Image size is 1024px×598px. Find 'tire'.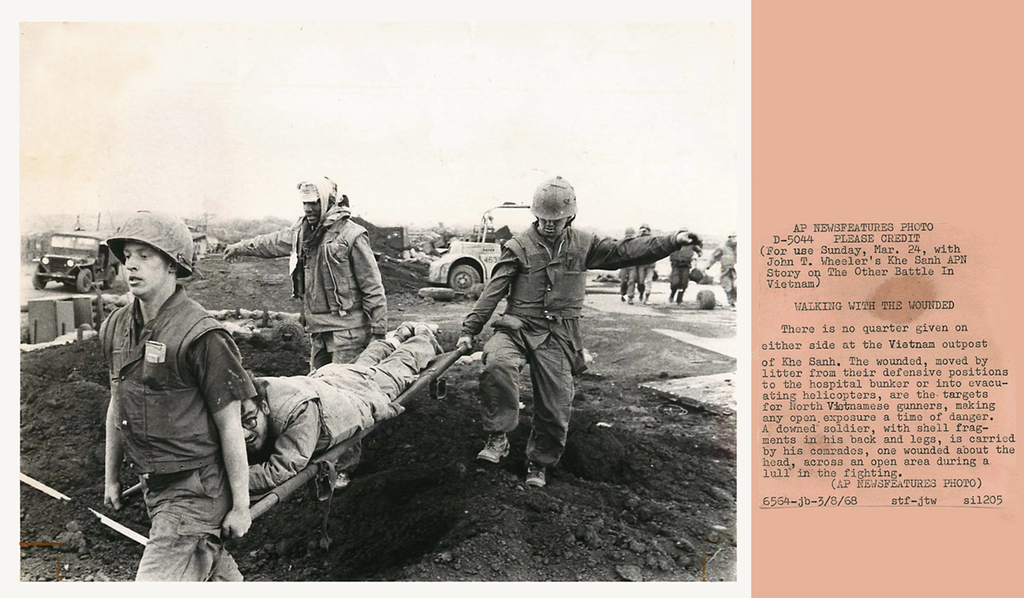
detection(77, 269, 92, 290).
